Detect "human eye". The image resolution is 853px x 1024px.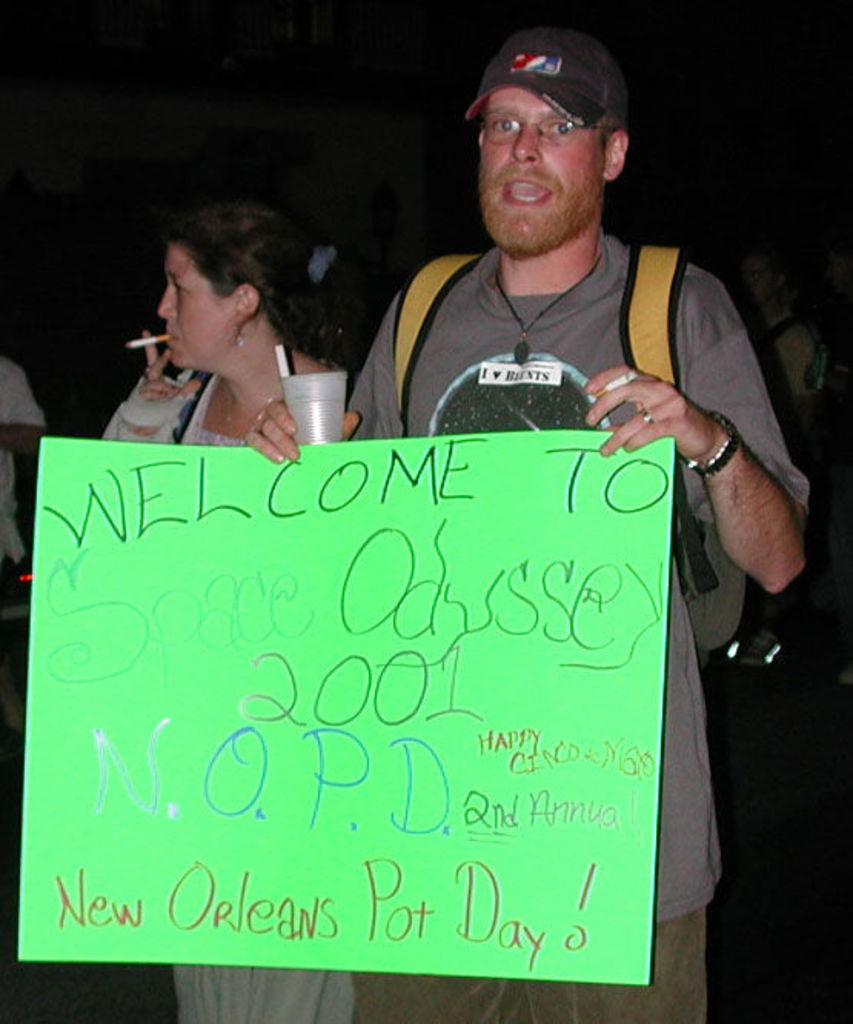
l=541, t=118, r=576, b=140.
